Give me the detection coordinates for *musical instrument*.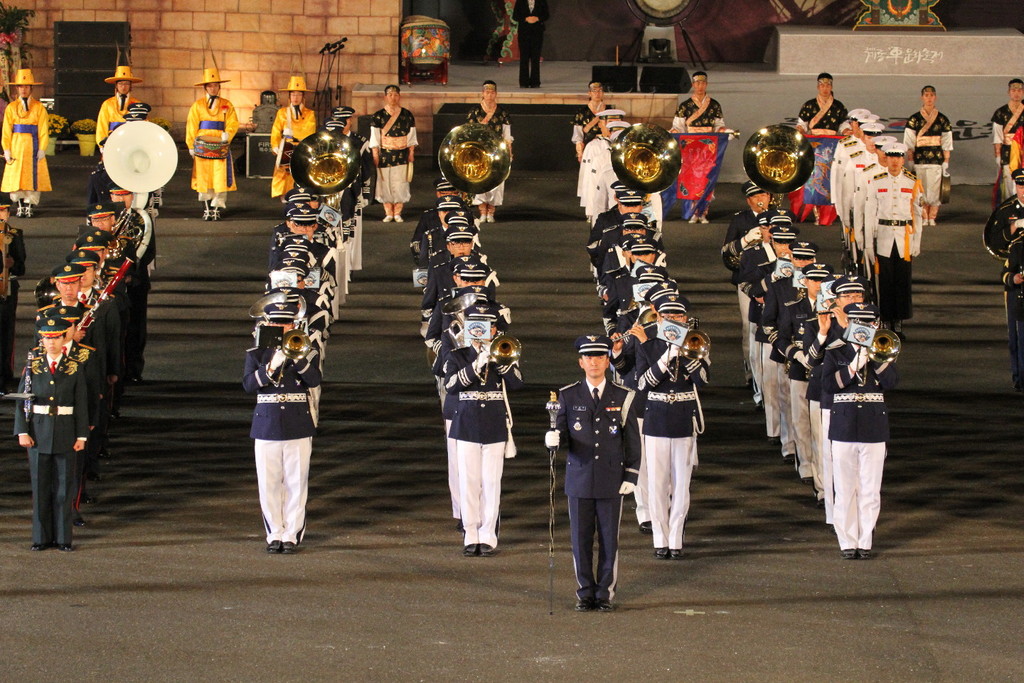
locate(941, 170, 953, 204).
